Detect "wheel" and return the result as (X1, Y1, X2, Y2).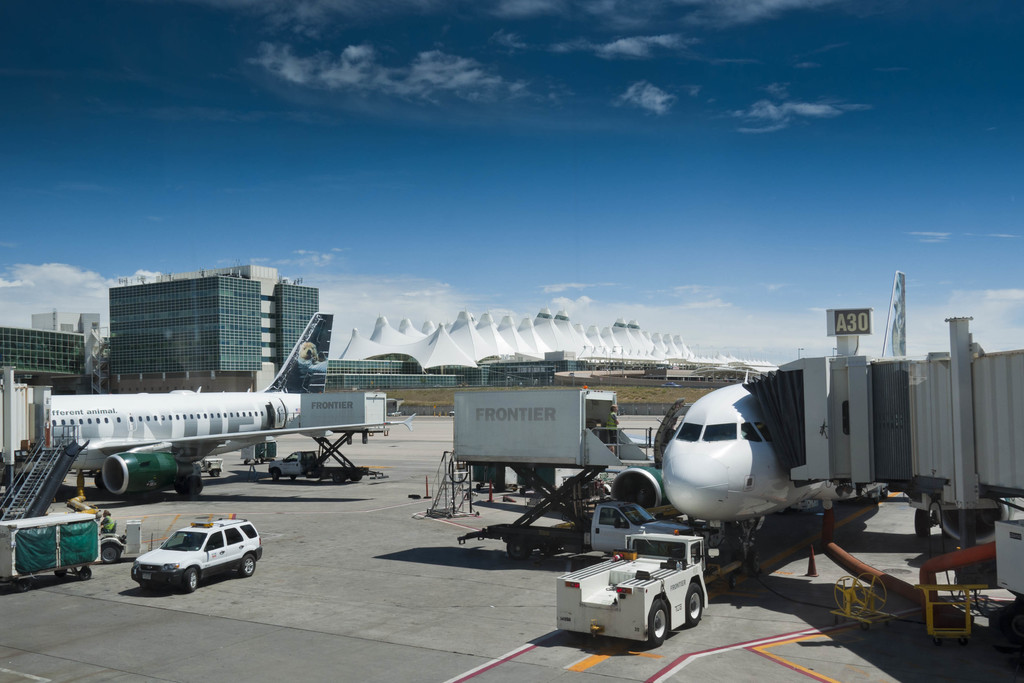
(256, 460, 260, 466).
